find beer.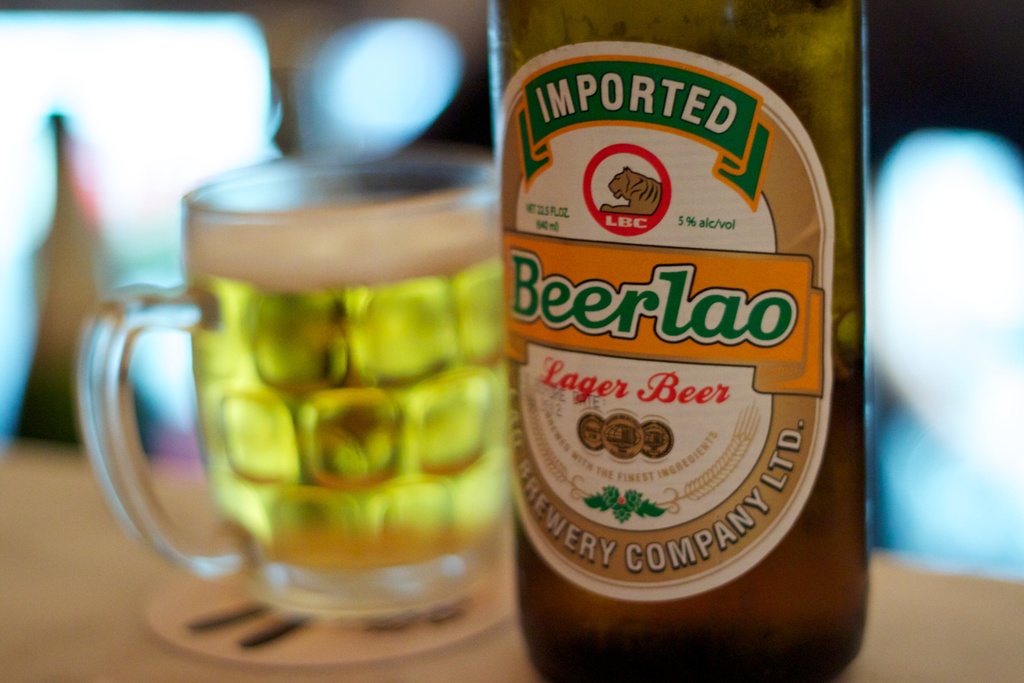
l=484, t=0, r=871, b=682.
